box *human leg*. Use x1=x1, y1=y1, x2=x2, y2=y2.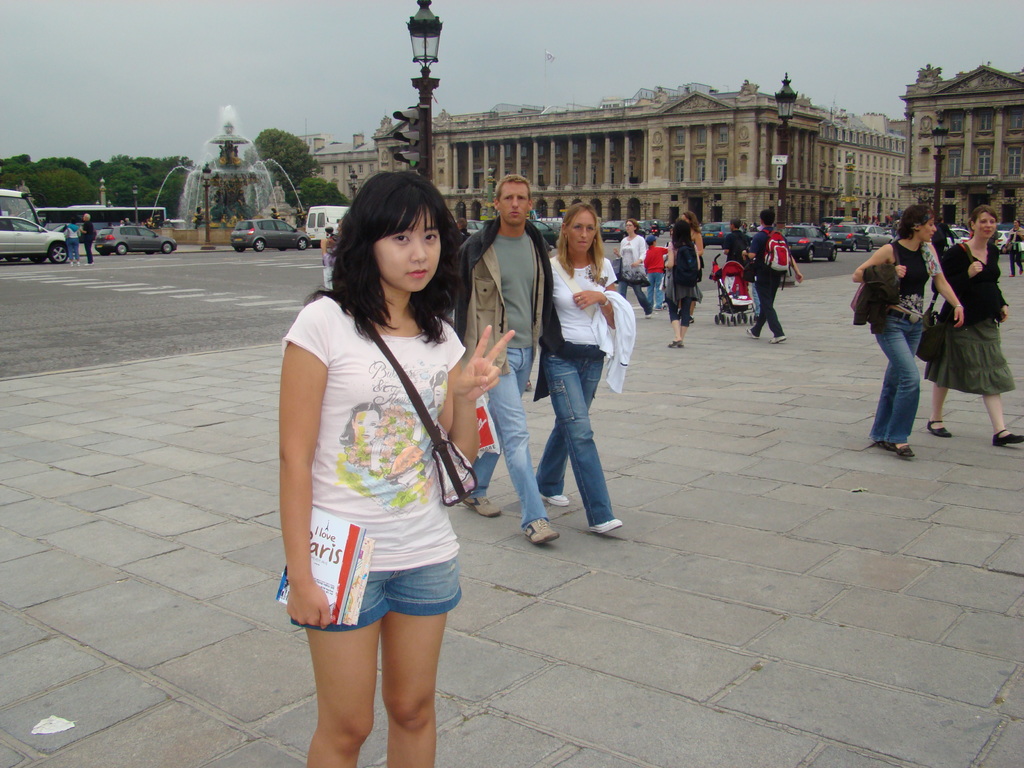
x1=629, y1=284, x2=653, y2=319.
